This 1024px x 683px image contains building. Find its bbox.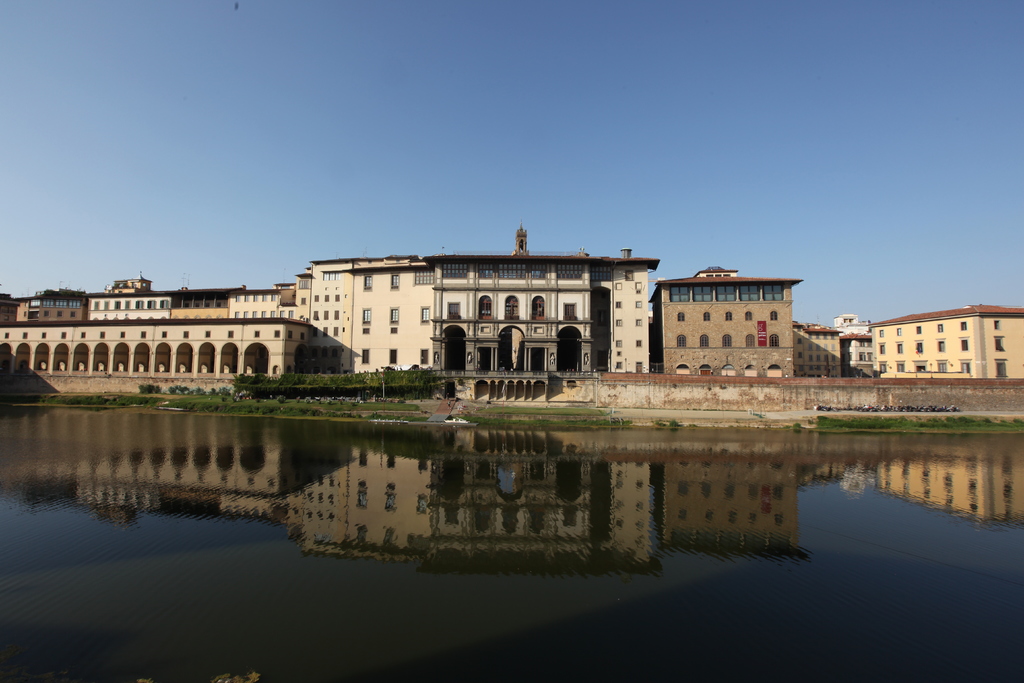
(x1=347, y1=256, x2=435, y2=368).
